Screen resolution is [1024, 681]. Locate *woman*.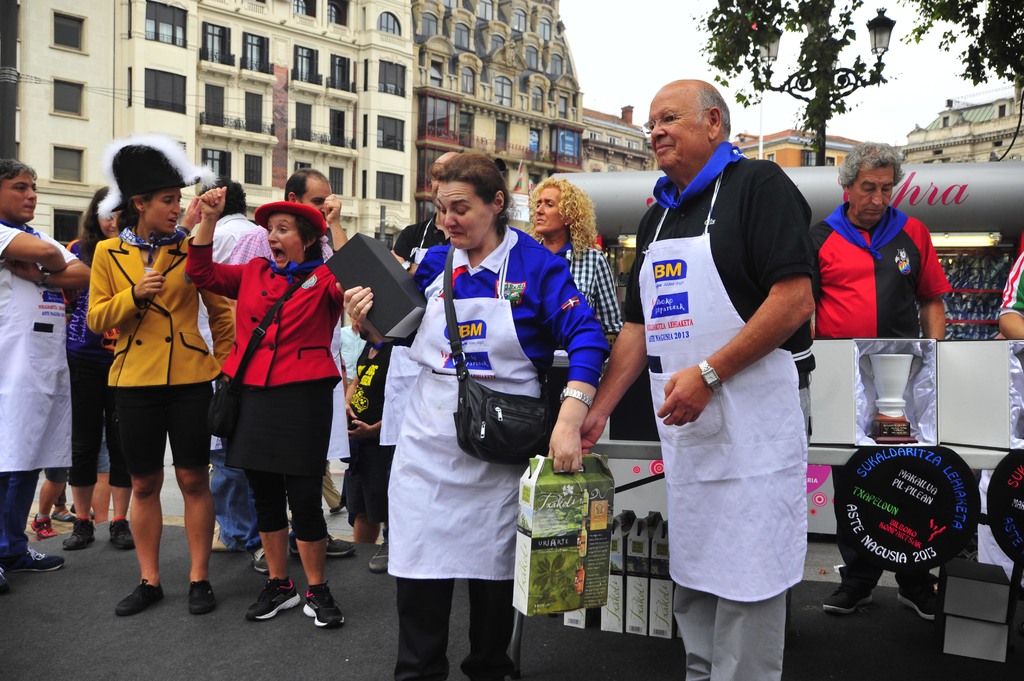
region(514, 181, 635, 344).
